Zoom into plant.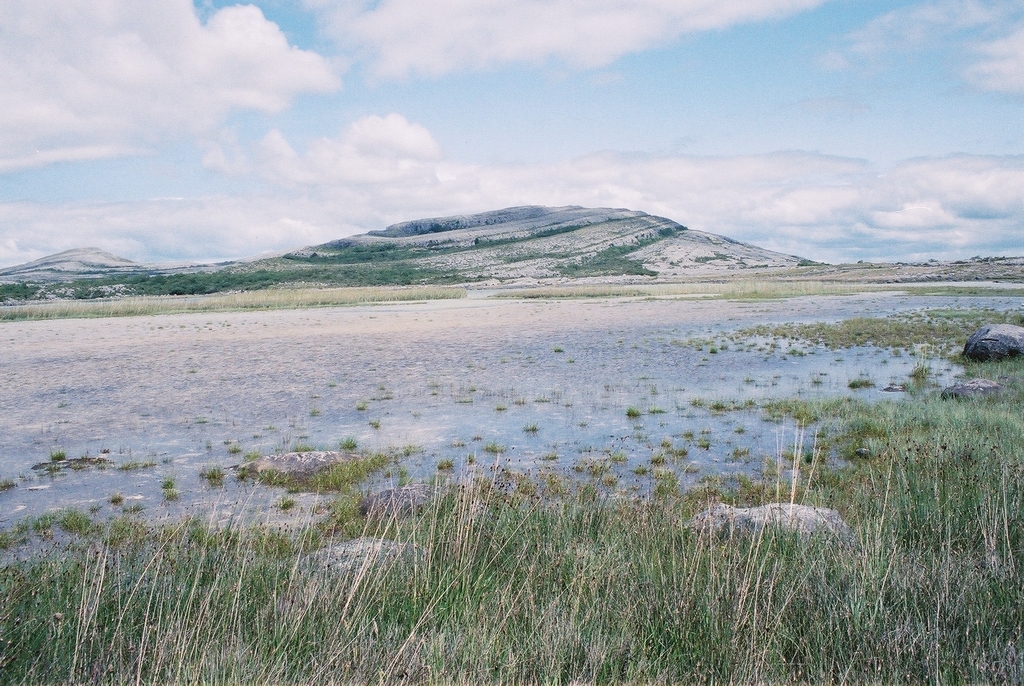
Zoom target: <box>680,462,699,476</box>.
